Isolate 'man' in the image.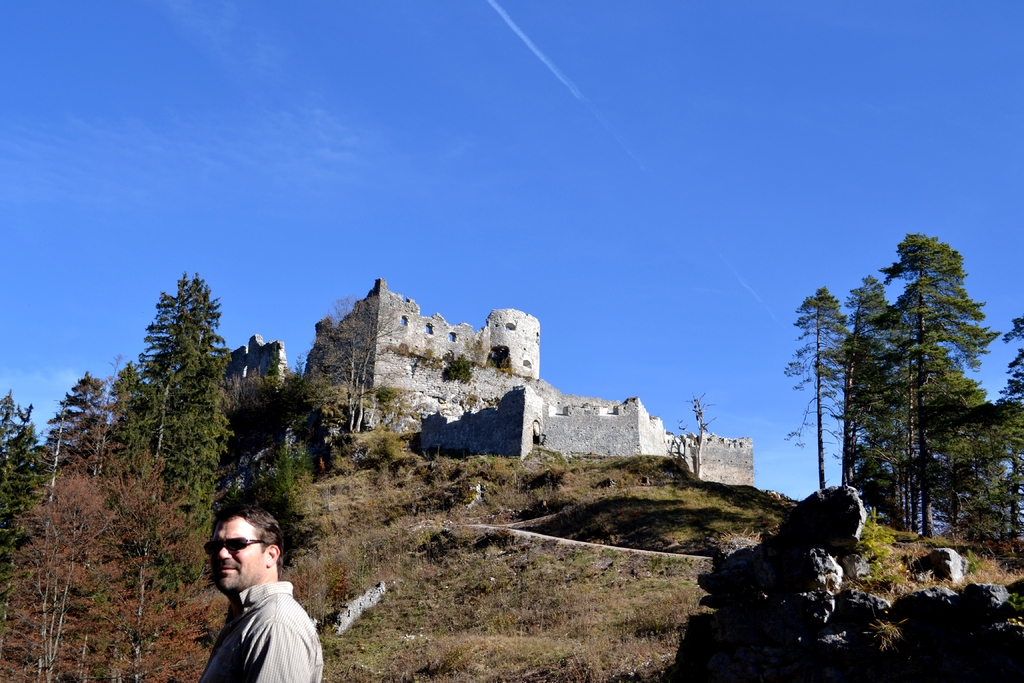
Isolated region: bbox=[182, 506, 337, 674].
